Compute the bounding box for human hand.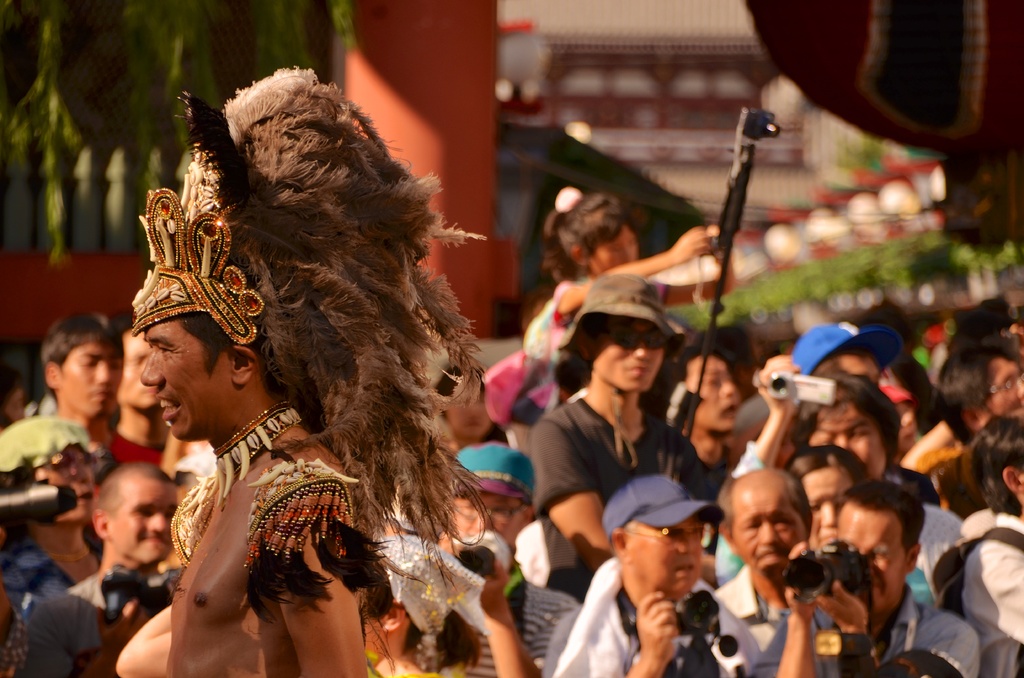
bbox=[634, 588, 678, 669].
